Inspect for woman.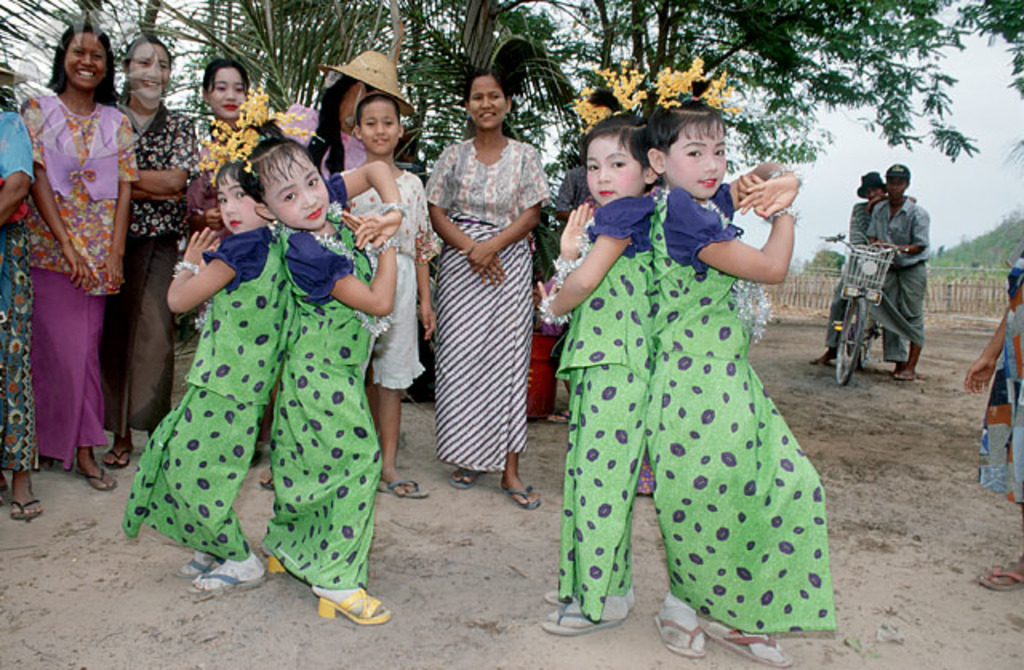
Inspection: 808 171 917 379.
